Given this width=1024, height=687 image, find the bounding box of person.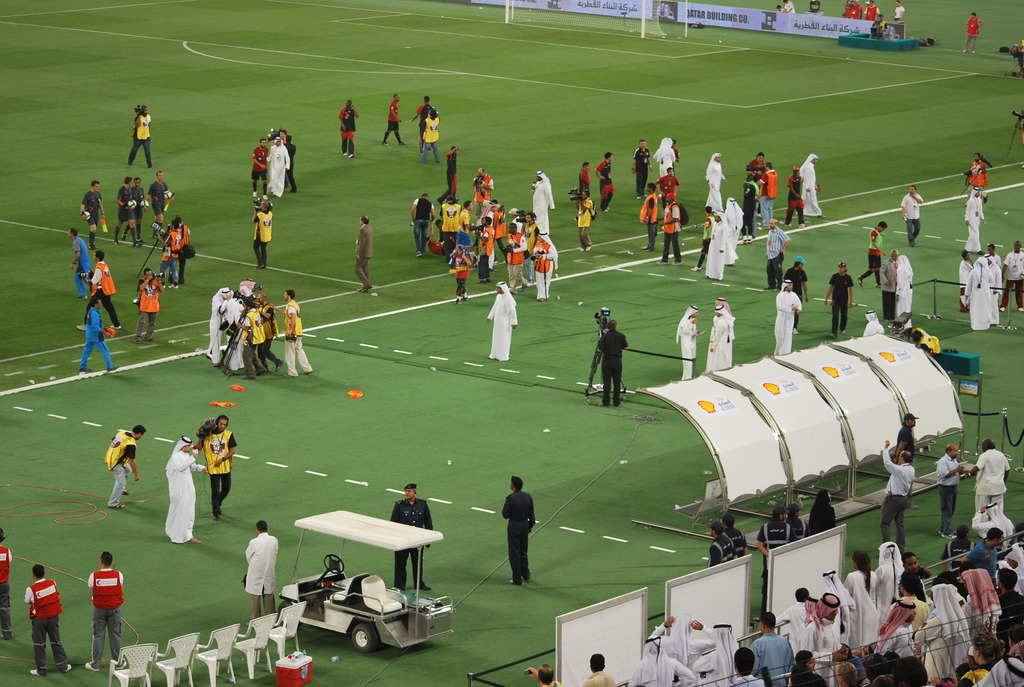
x1=66 y1=225 x2=91 y2=296.
